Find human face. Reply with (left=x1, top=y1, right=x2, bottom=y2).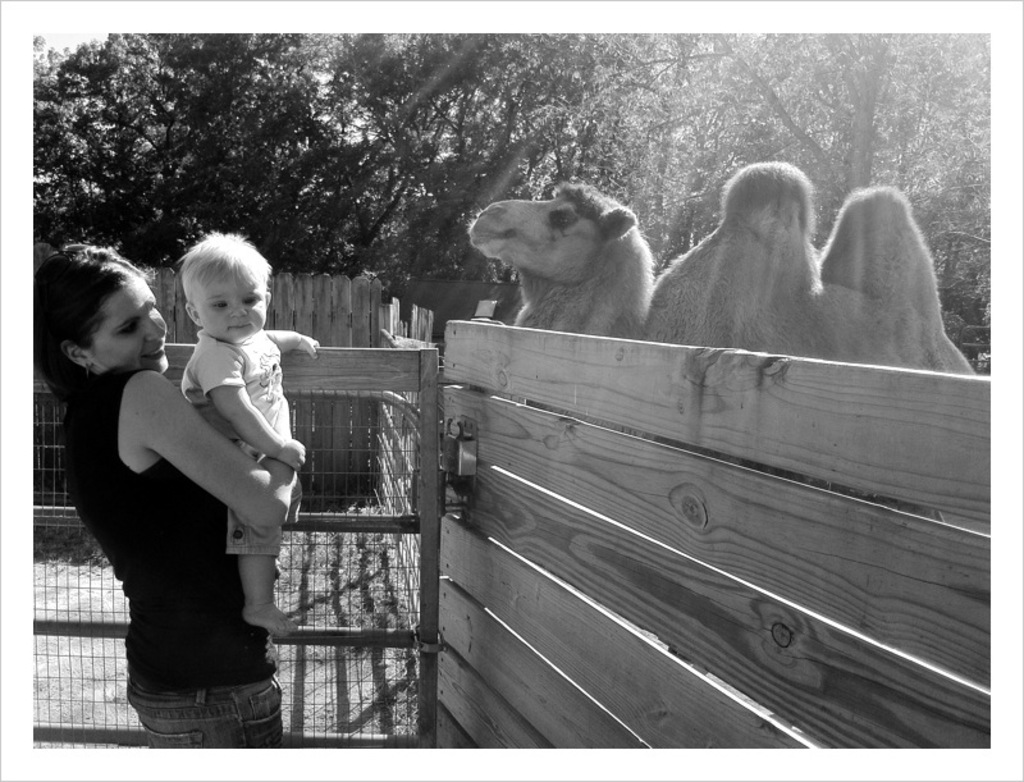
(left=92, top=276, right=169, bottom=374).
